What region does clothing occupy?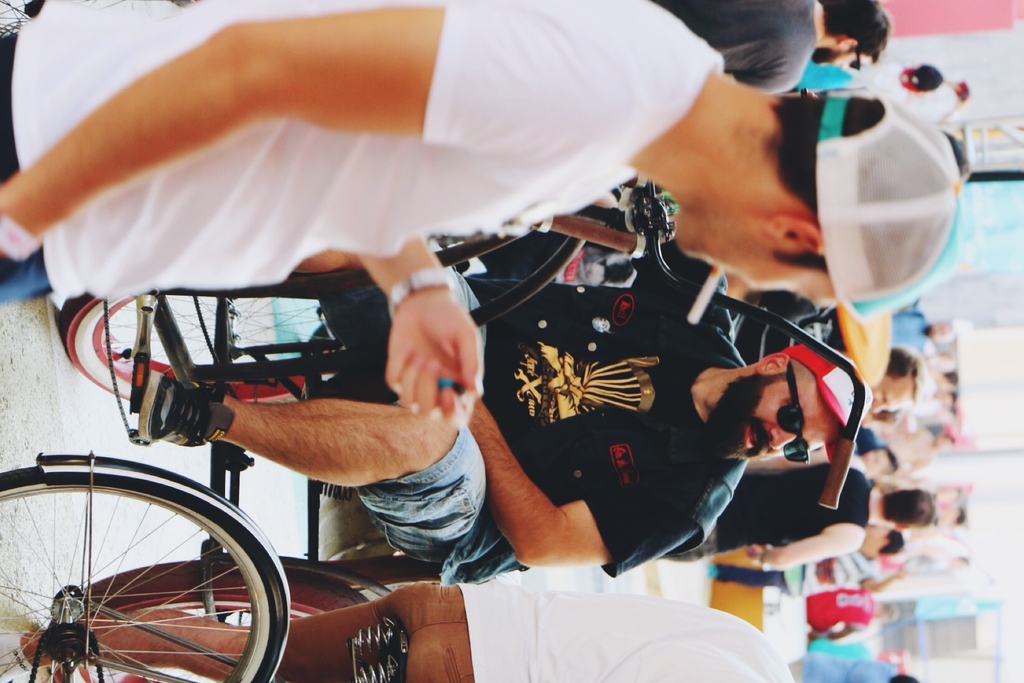
bbox=(810, 579, 877, 637).
